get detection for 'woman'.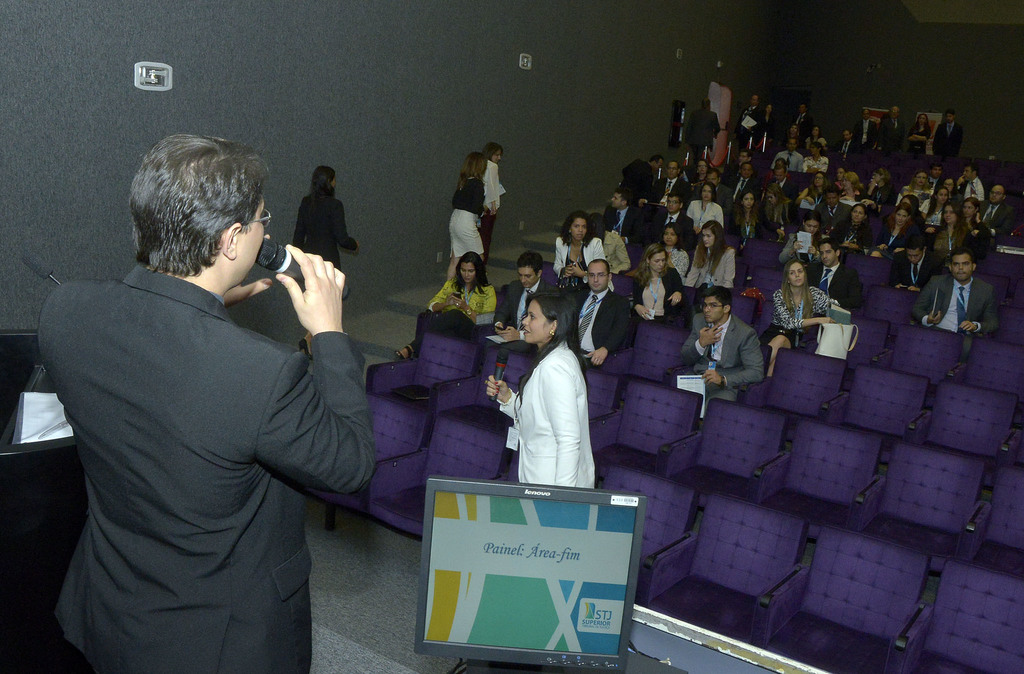
Detection: <box>652,225,690,278</box>.
